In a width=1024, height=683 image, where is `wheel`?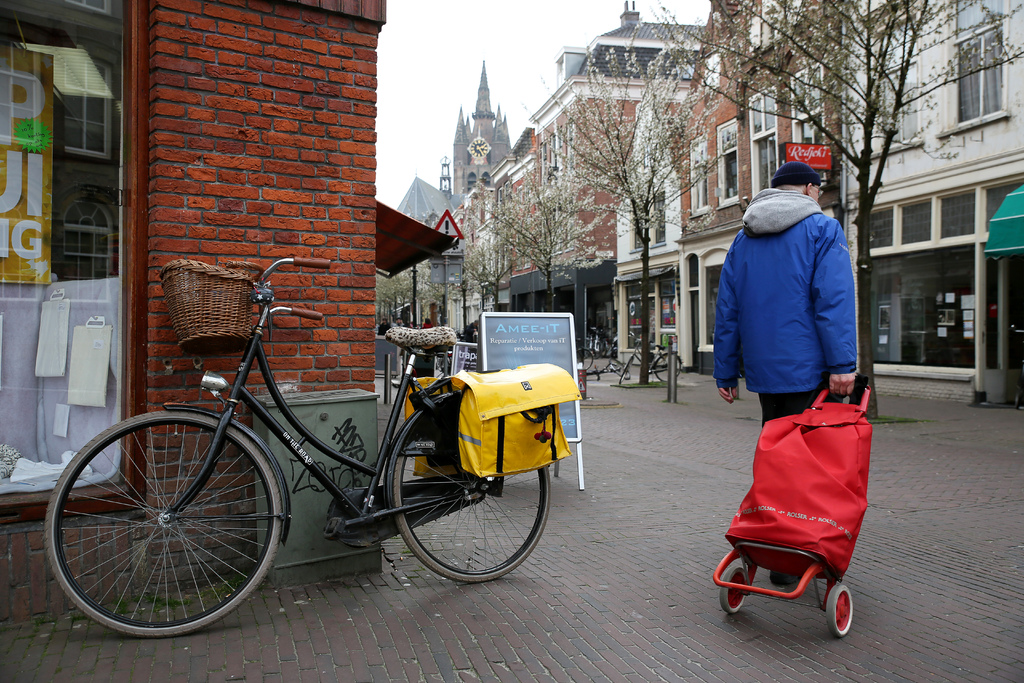
620 359 632 383.
